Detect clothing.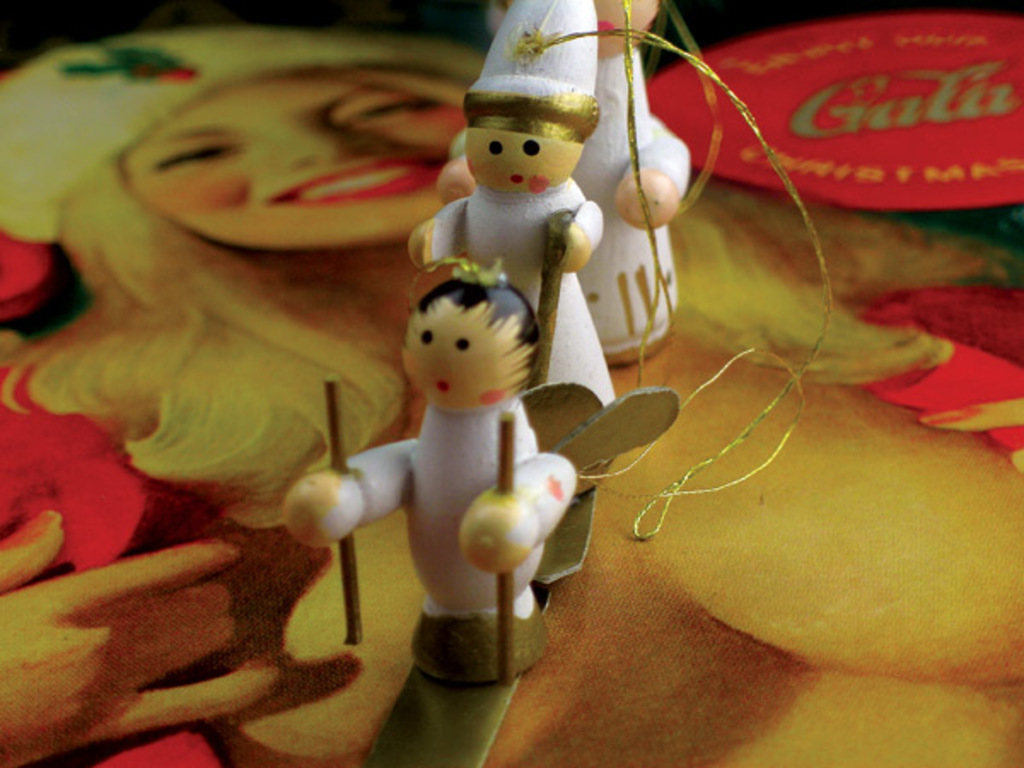
Detected at box(572, 44, 693, 357).
